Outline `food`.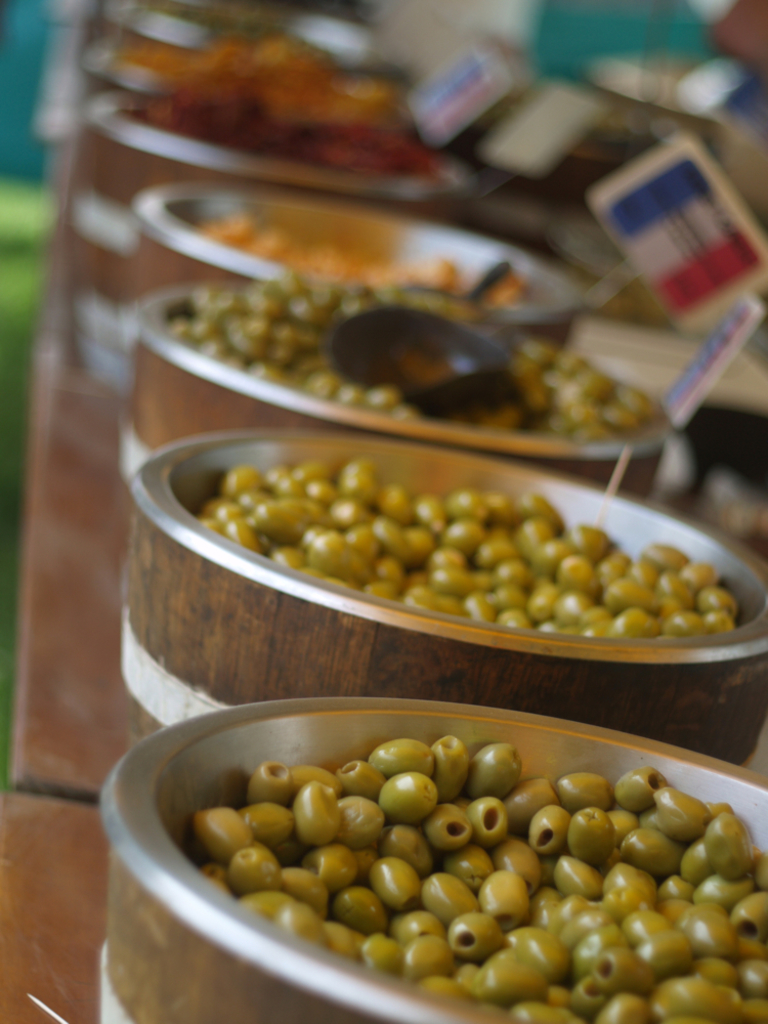
Outline: box=[171, 699, 729, 1019].
